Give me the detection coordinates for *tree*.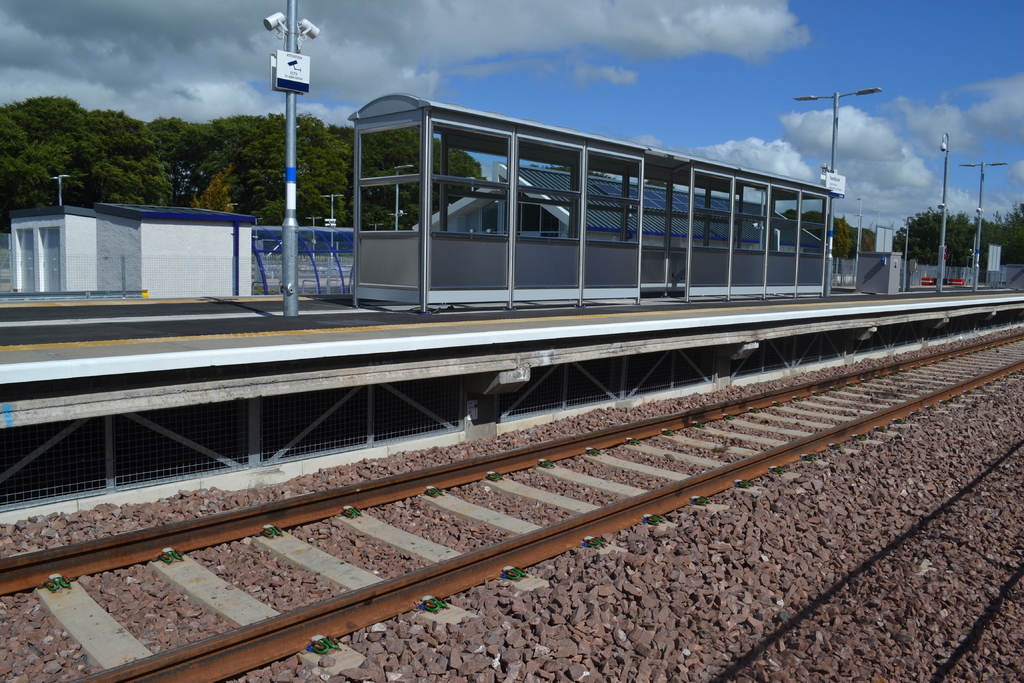
left=947, top=215, right=1006, bottom=267.
